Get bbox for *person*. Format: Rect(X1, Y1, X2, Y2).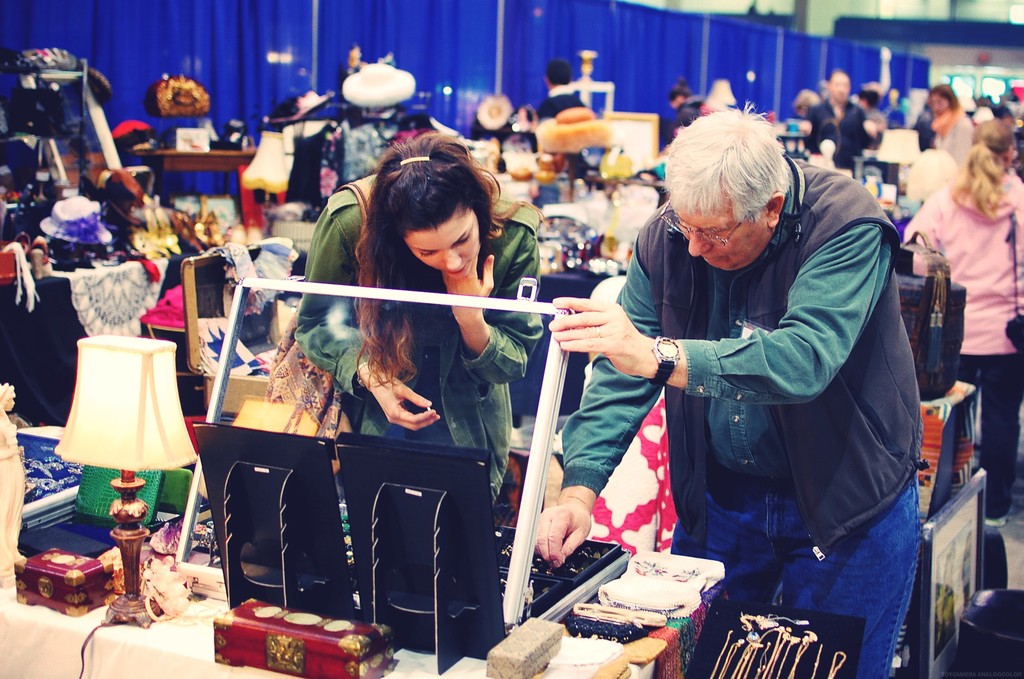
Rect(808, 65, 876, 169).
